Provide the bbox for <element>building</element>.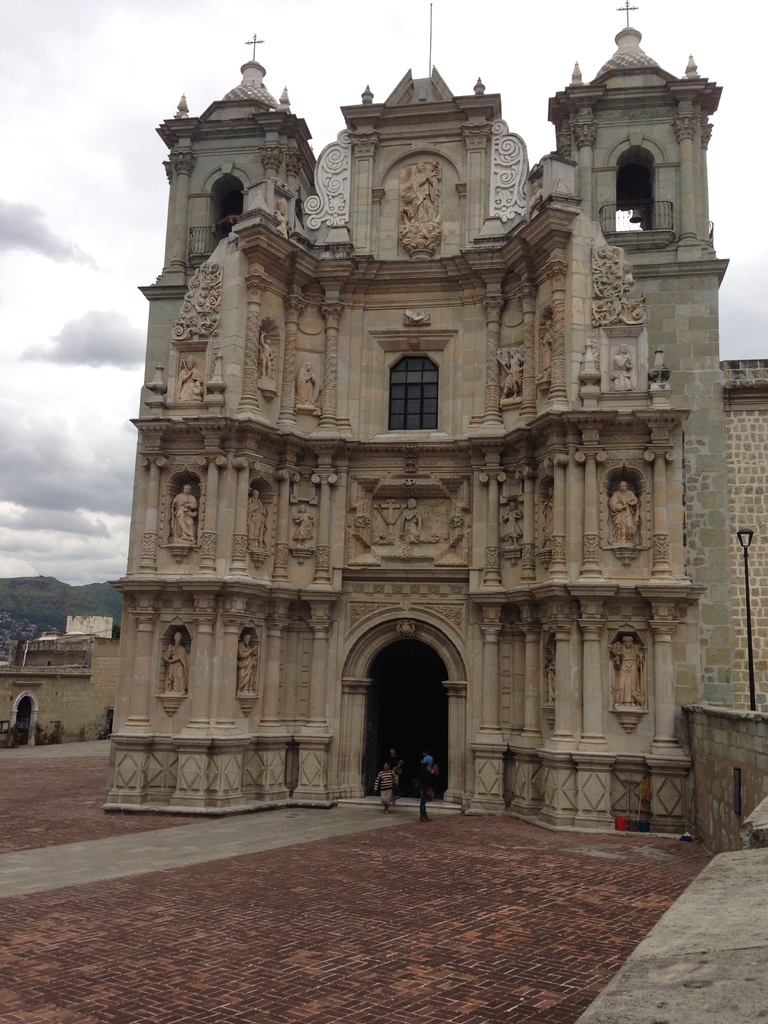
(2,612,123,746).
